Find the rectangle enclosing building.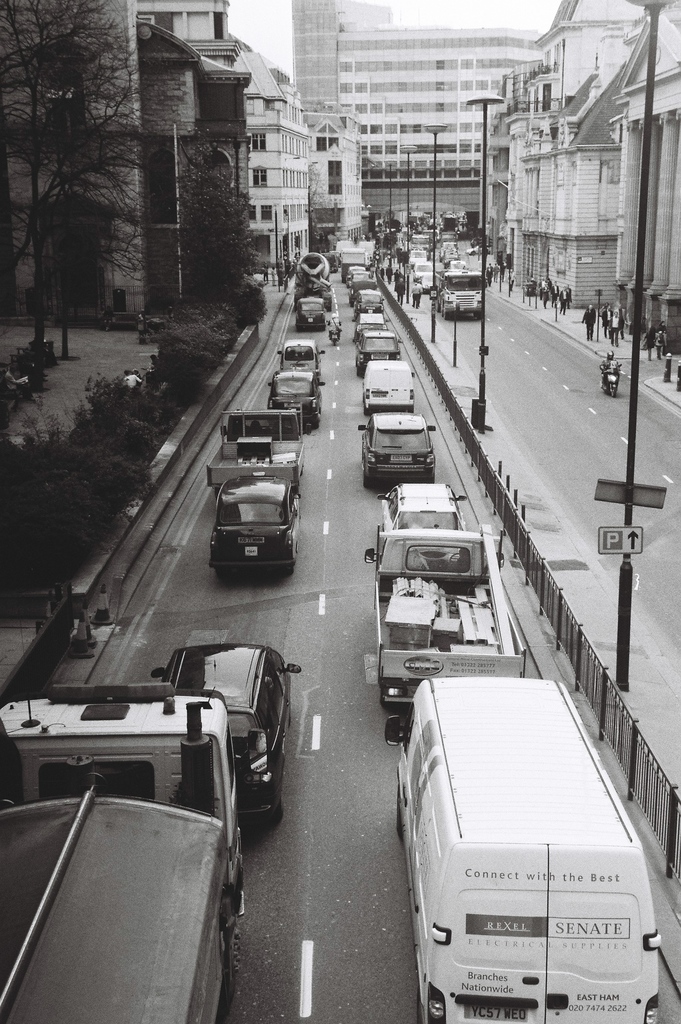
bbox=[232, 52, 312, 274].
